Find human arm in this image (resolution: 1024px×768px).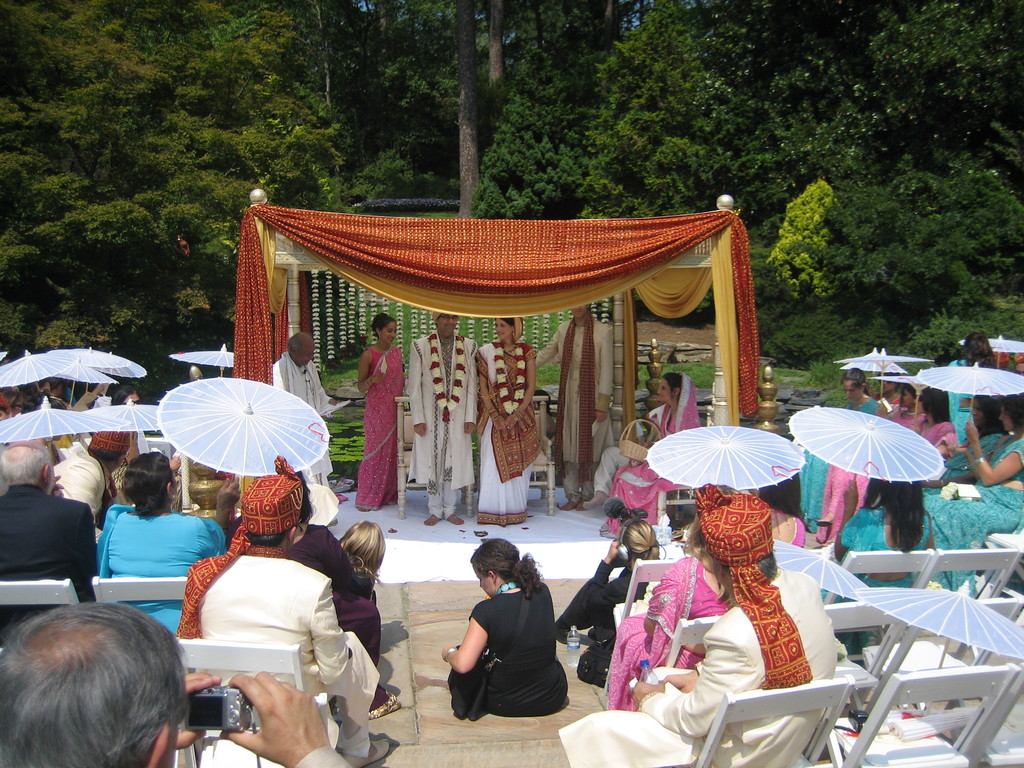
<region>530, 320, 561, 367</region>.
